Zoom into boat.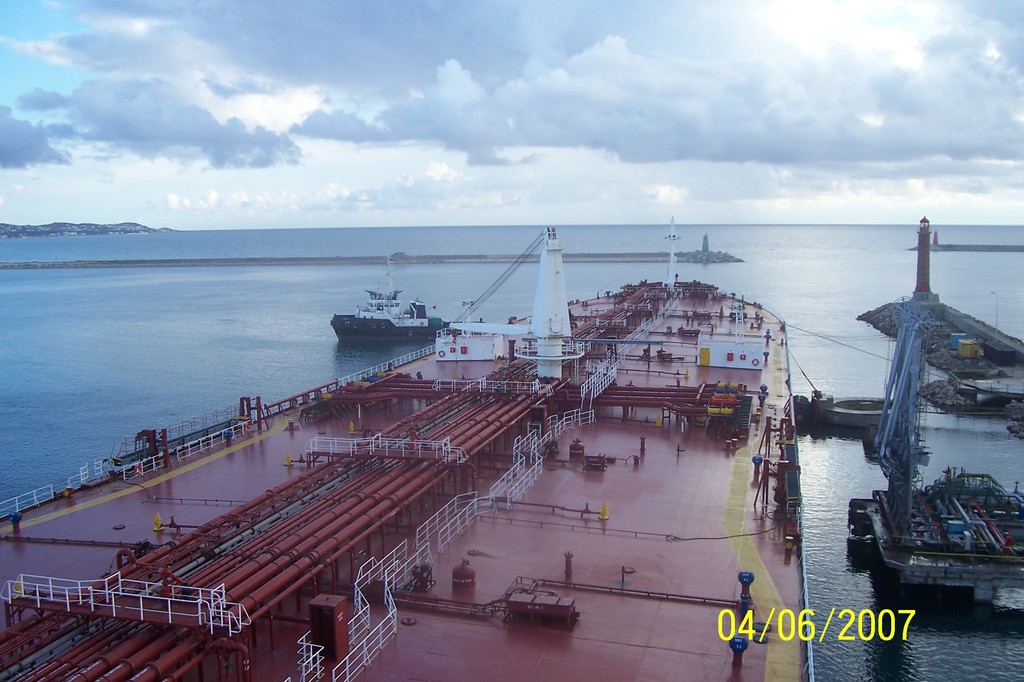
Zoom target: bbox=[24, 193, 924, 608].
